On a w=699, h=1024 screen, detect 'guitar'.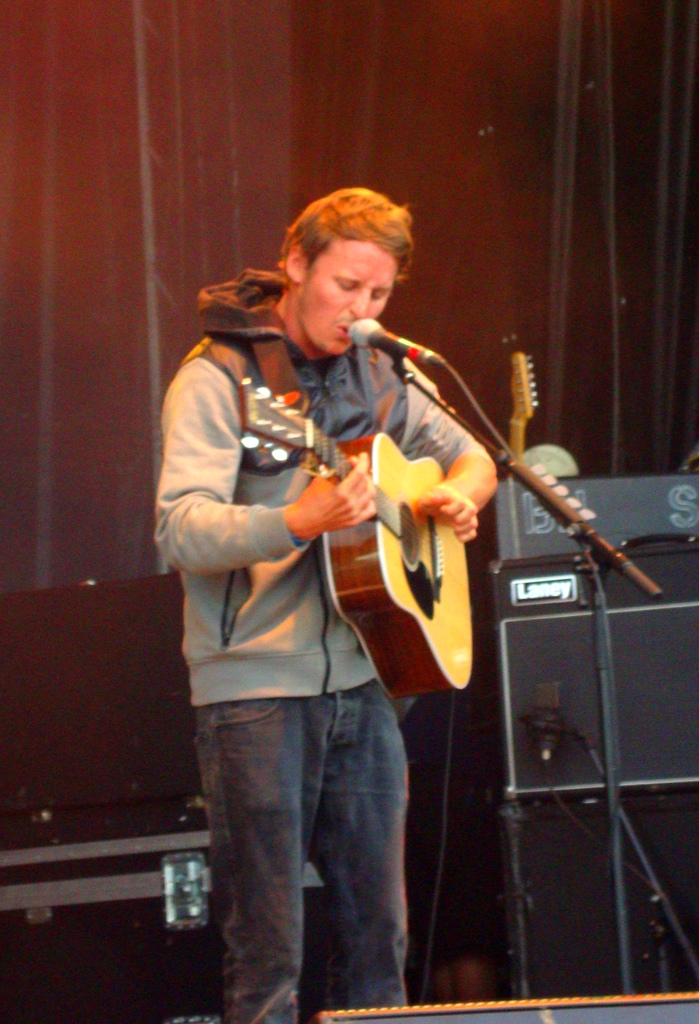
<bbox>506, 349, 541, 465</bbox>.
